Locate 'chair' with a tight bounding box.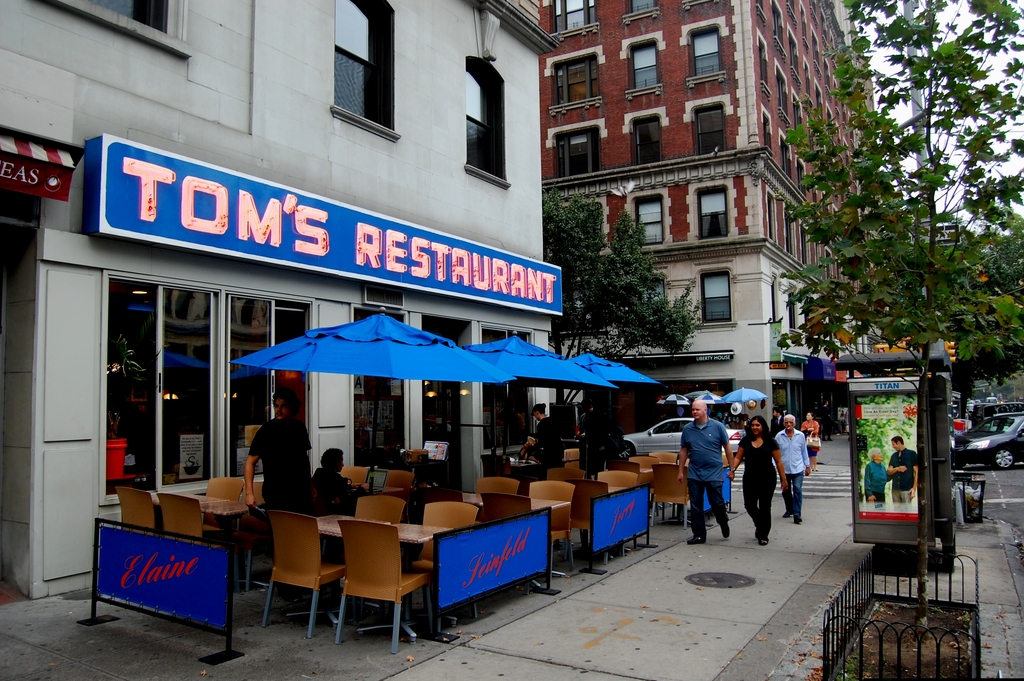
(321,505,436,659).
